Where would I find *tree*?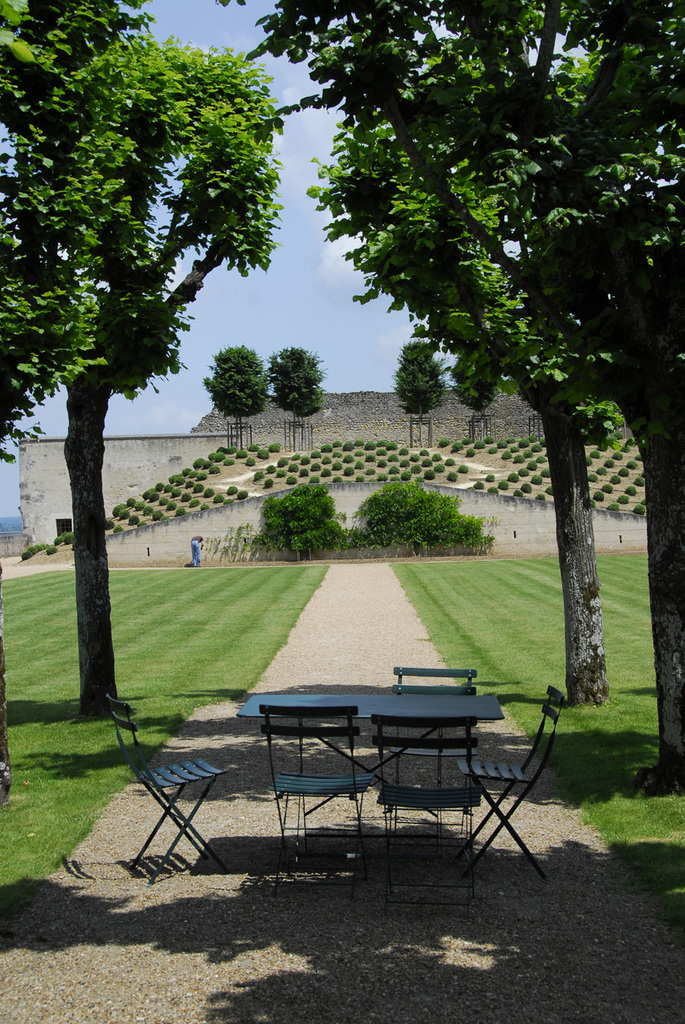
At 391,336,440,447.
